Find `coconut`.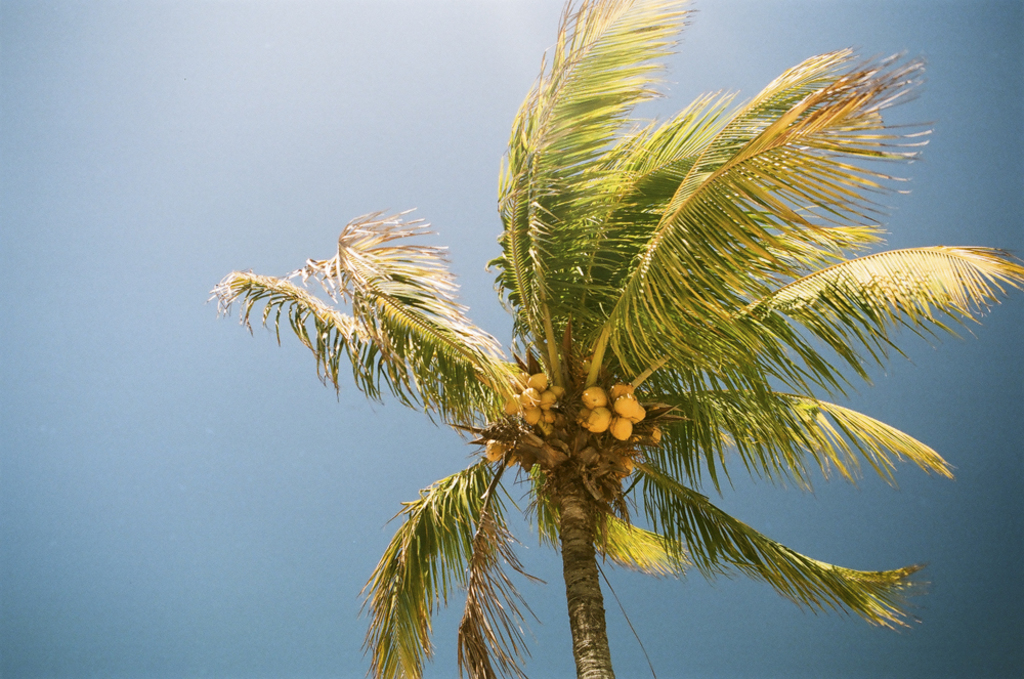
{"left": 484, "top": 437, "right": 506, "bottom": 462}.
